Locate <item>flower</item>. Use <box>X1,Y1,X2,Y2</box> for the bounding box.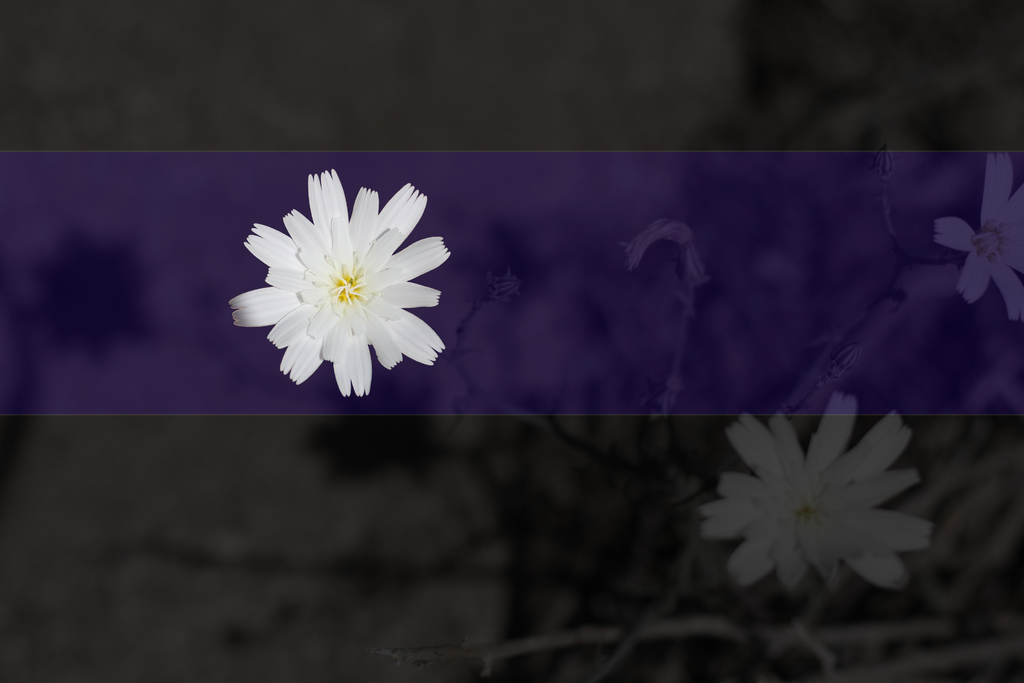
<box>697,390,929,597</box>.
